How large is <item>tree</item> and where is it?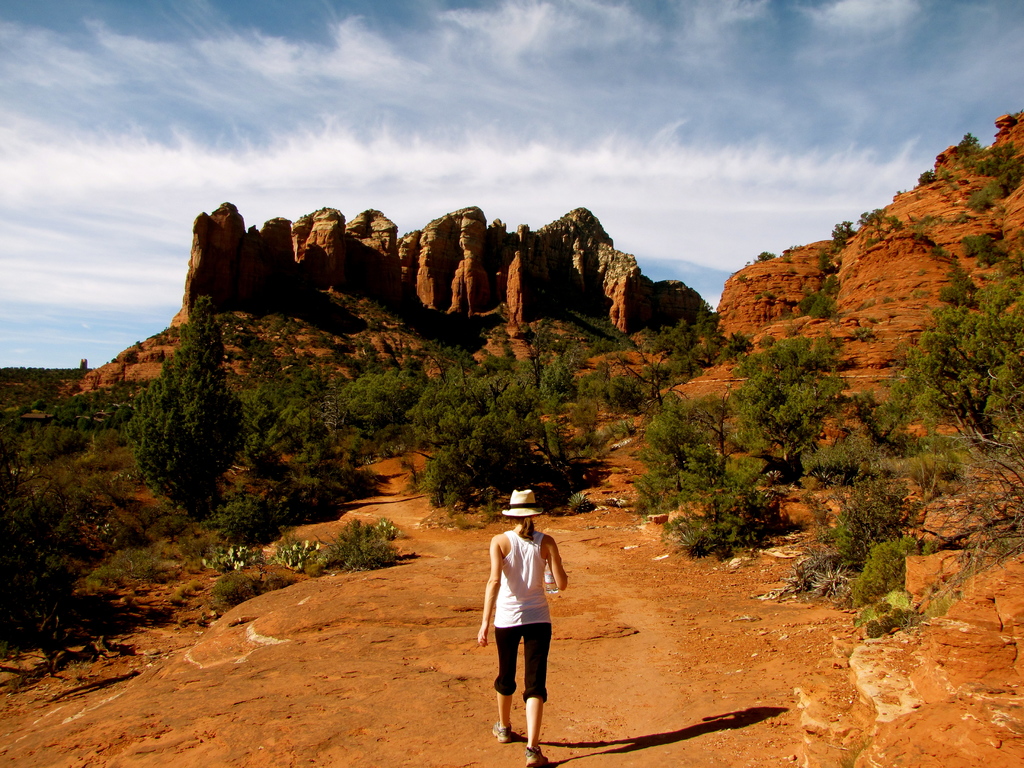
Bounding box: BBox(424, 335, 468, 383).
